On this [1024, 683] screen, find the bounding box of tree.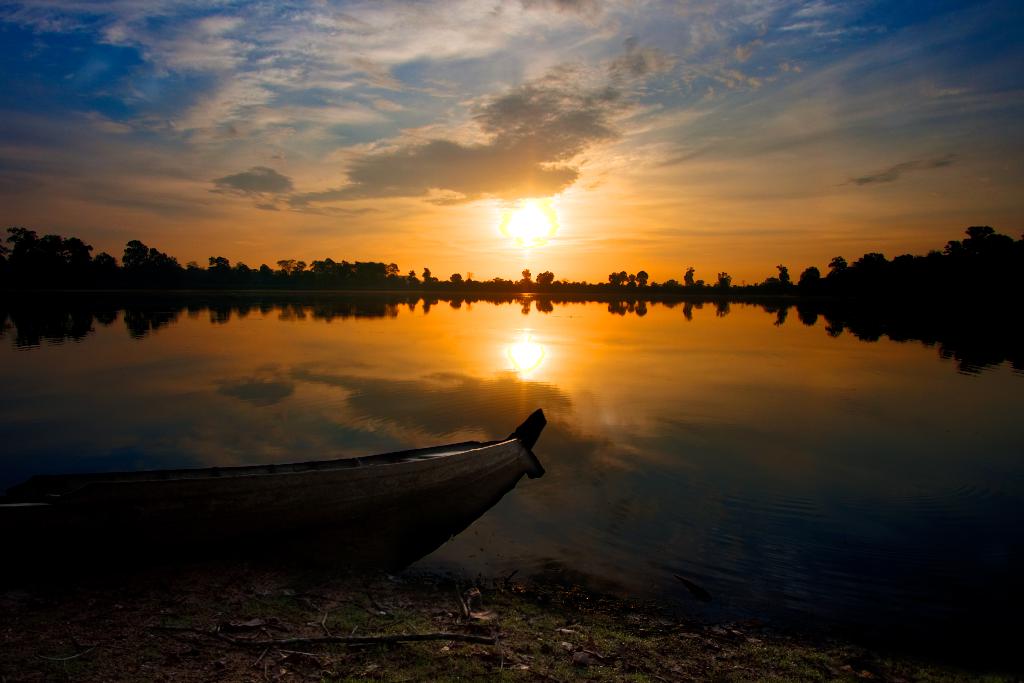
Bounding box: {"left": 93, "top": 250, "right": 117, "bottom": 270}.
